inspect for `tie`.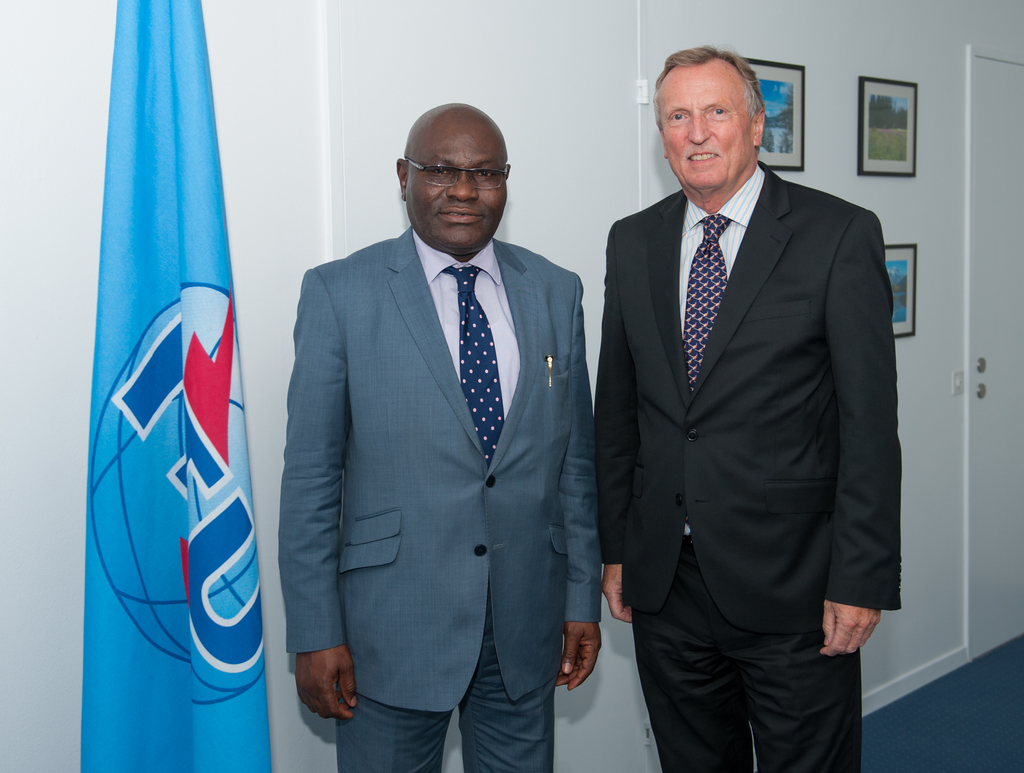
Inspection: 682:217:730:394.
